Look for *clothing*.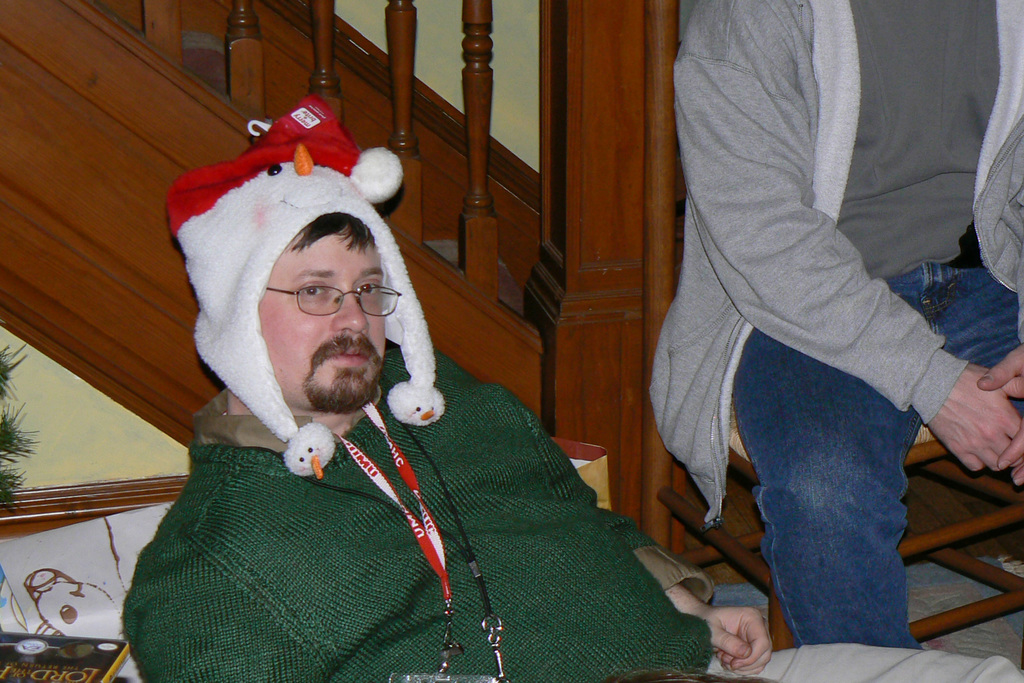
Found: Rect(646, 0, 1023, 651).
